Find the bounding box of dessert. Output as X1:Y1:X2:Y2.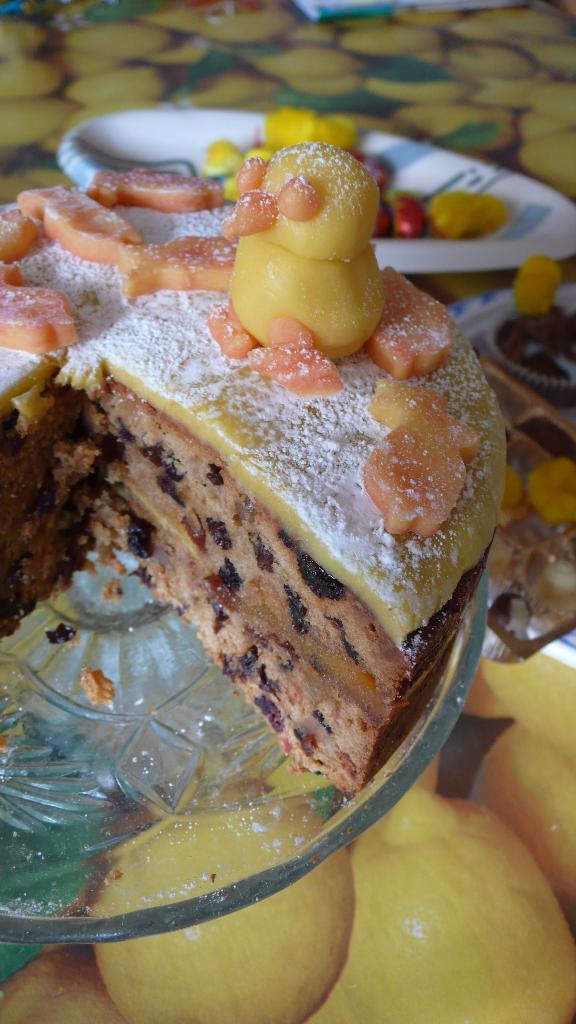
202:146:408:382.
